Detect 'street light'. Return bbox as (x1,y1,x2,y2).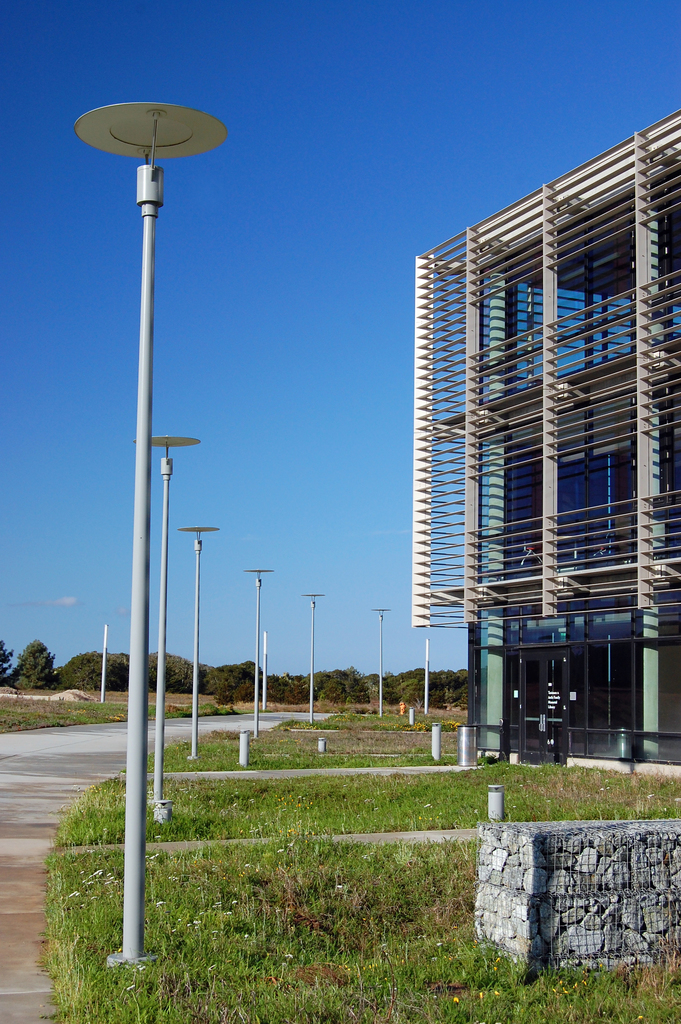
(131,431,208,824).
